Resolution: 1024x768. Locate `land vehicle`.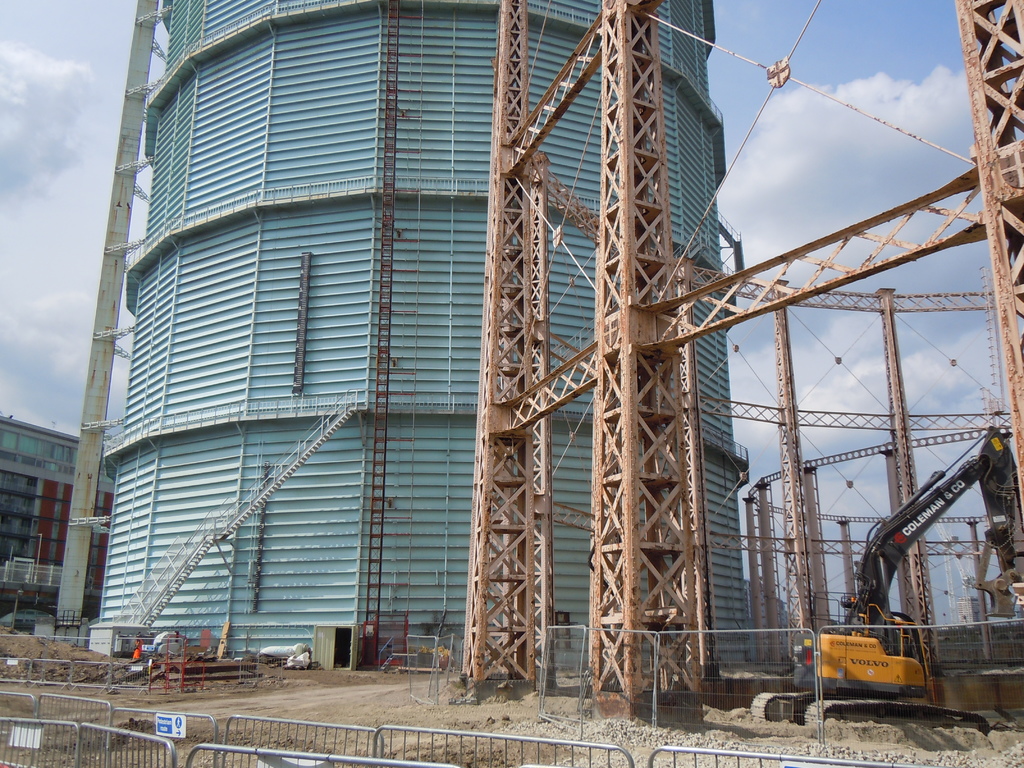
[791,612,975,731].
